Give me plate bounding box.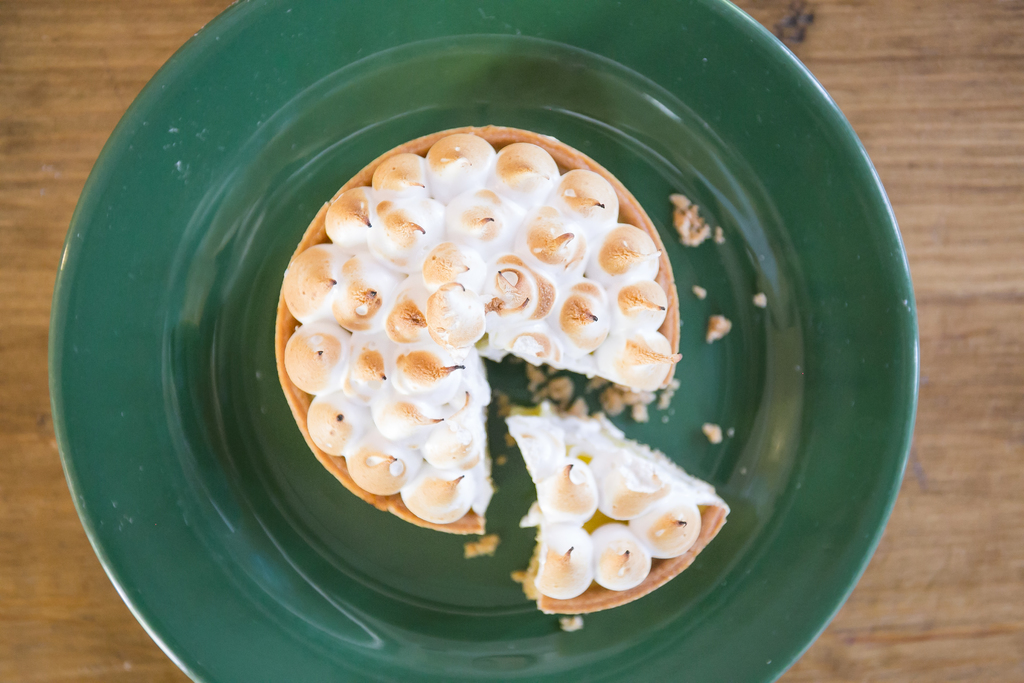
x1=49, y1=0, x2=915, y2=682.
